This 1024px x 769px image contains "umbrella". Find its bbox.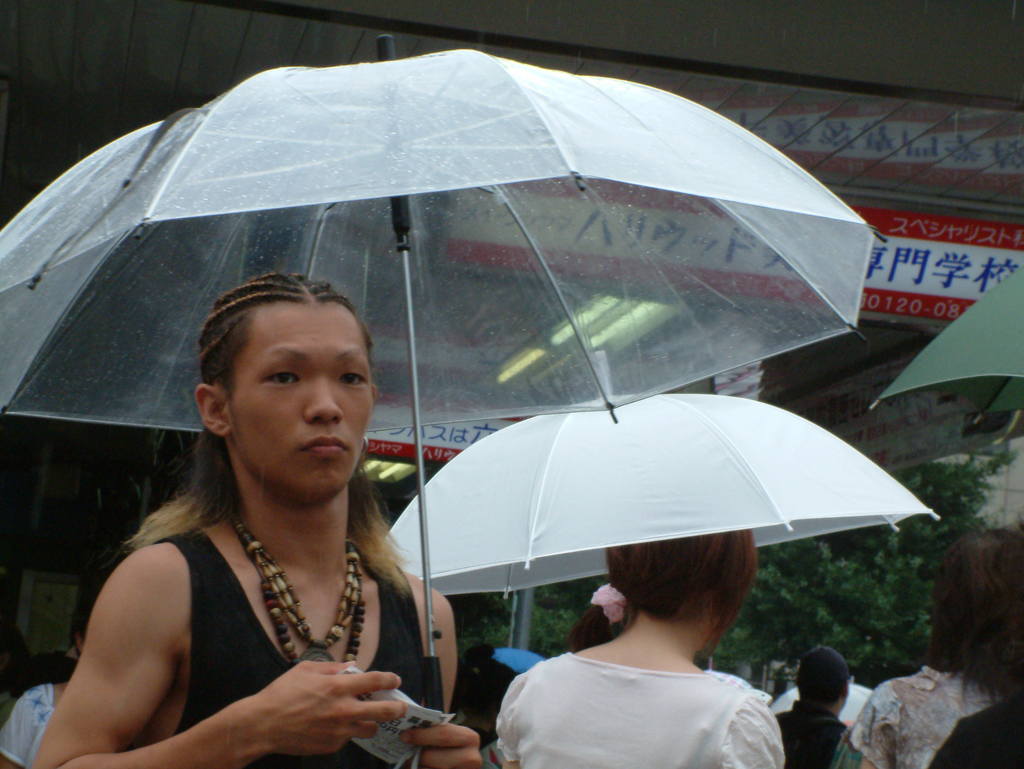
771/674/875/724.
